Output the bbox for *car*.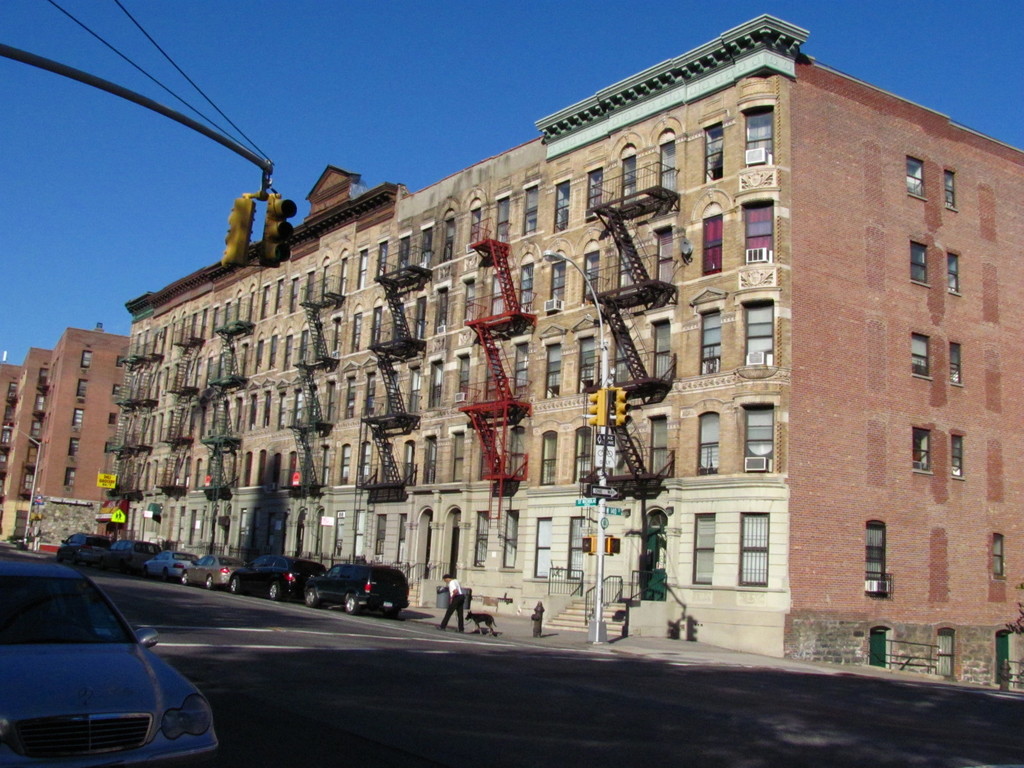
116/531/170/577.
